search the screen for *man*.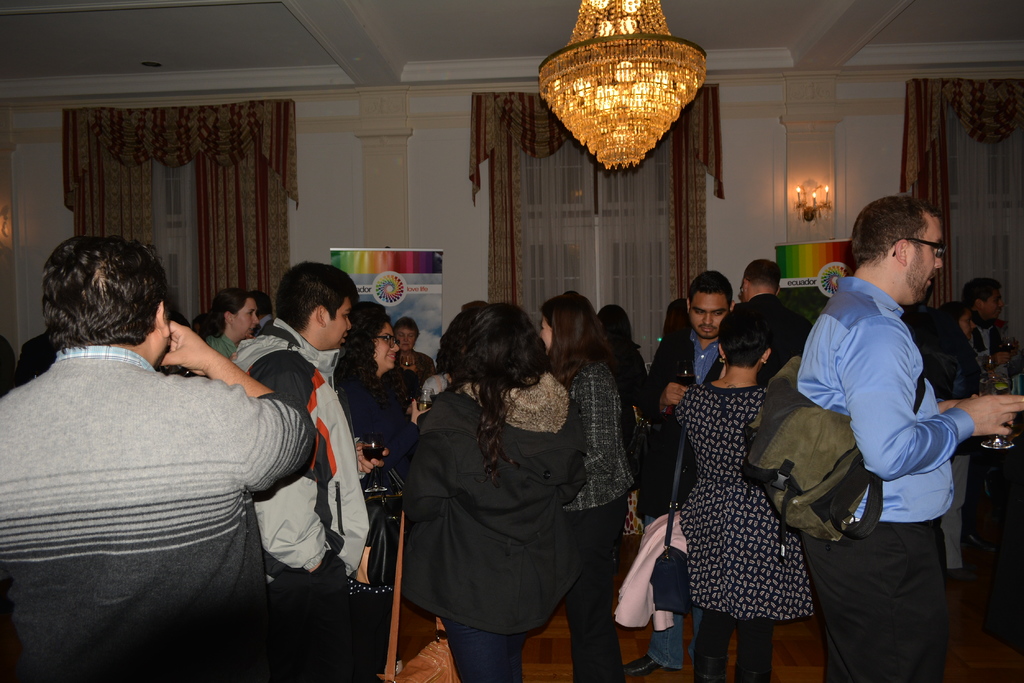
Found at bbox=[909, 278, 937, 328].
